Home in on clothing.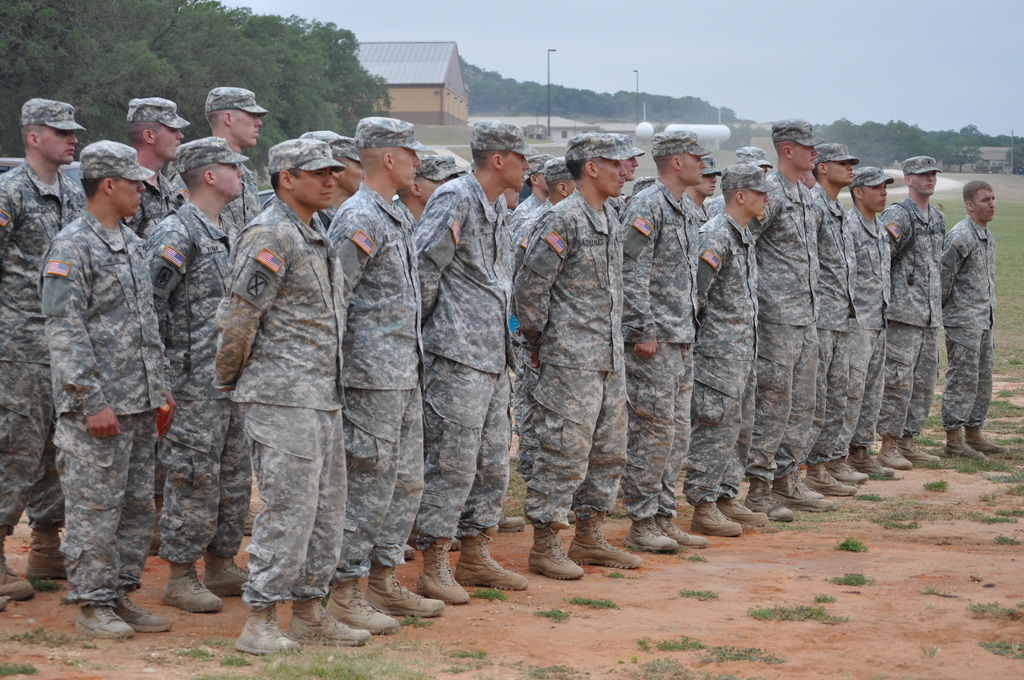
Homed in at (left=620, top=179, right=717, bottom=517).
